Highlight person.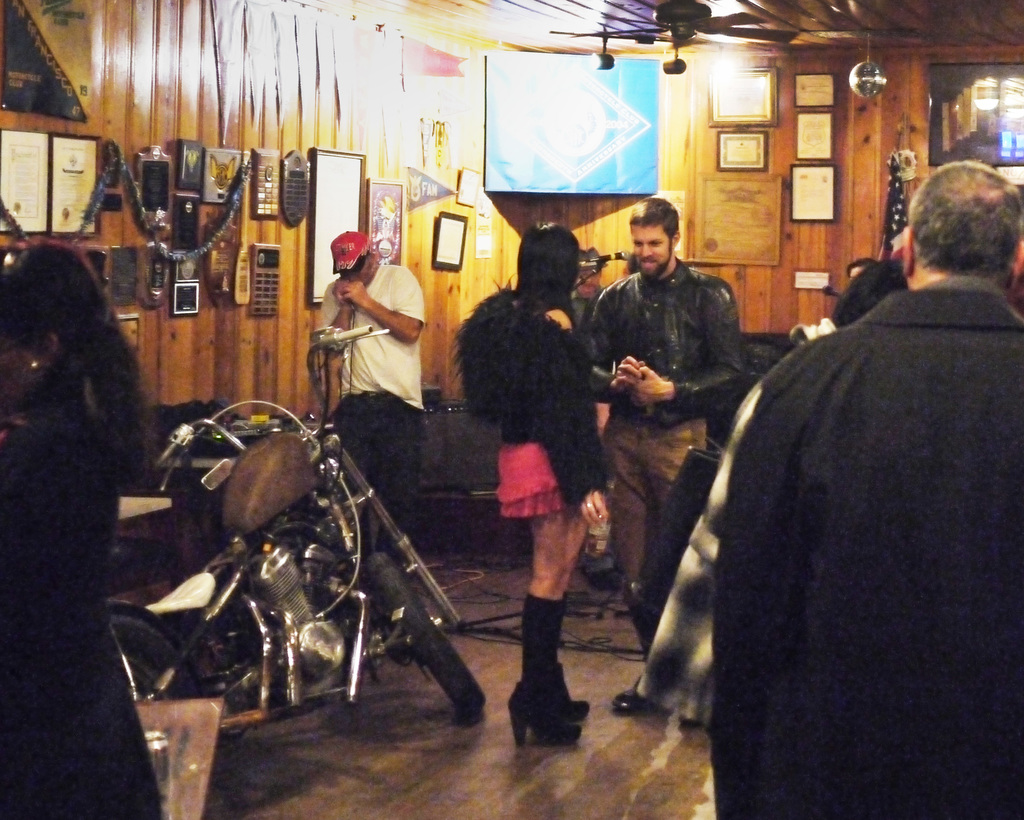
Highlighted region: bbox=(586, 200, 746, 713).
